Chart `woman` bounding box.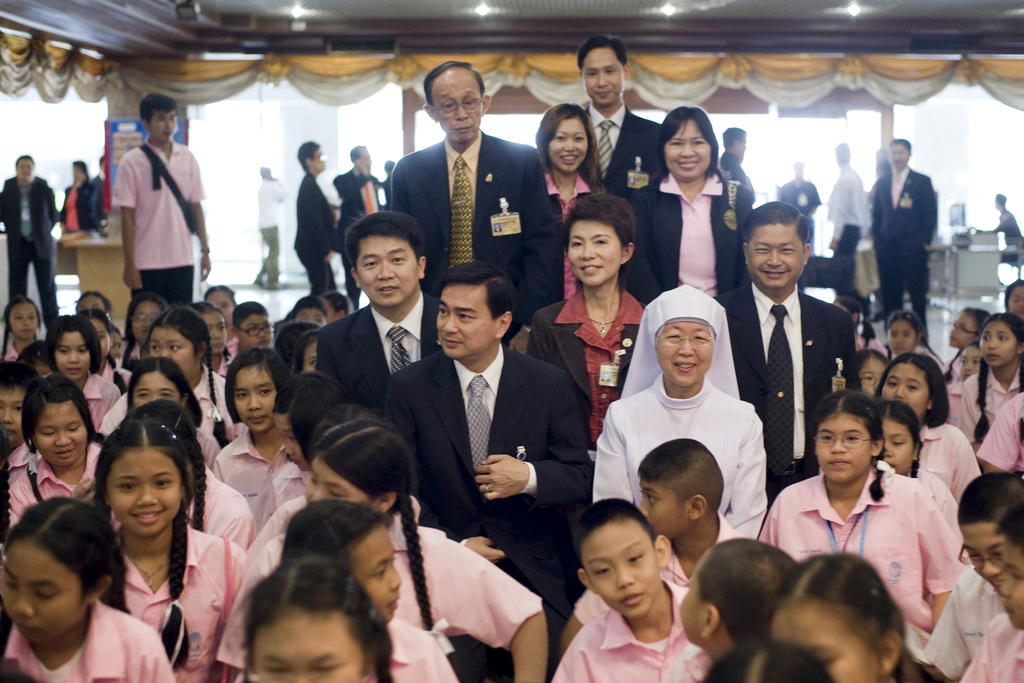
Charted: 594:287:772:544.
